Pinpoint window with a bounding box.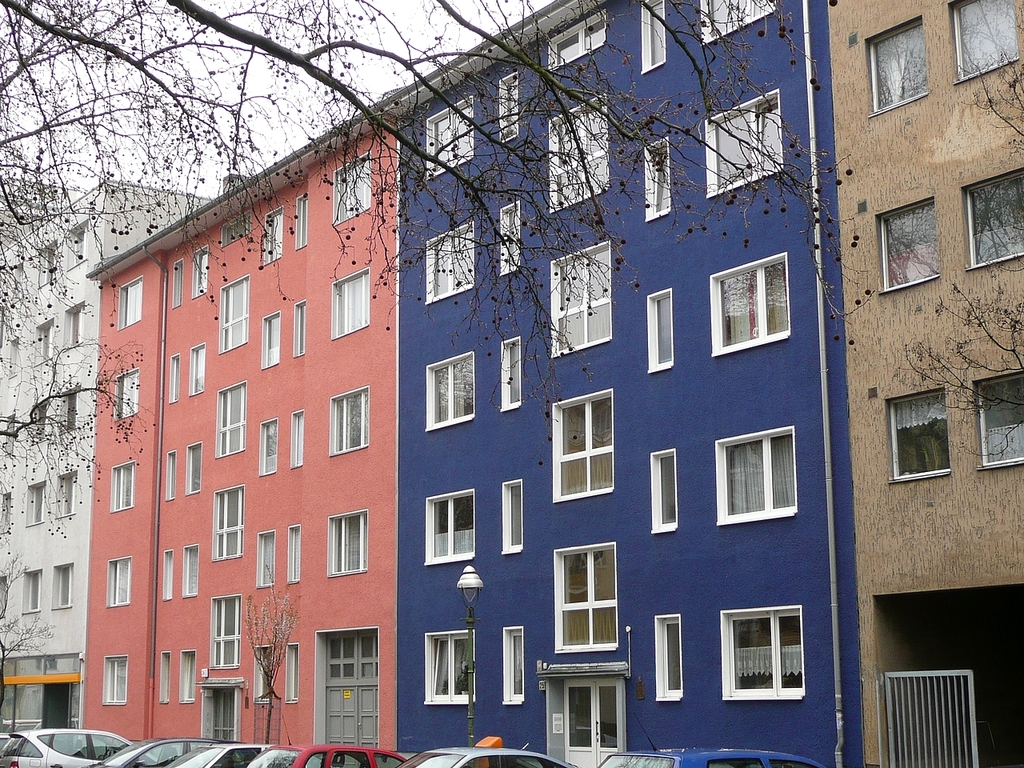
{"left": 485, "top": 70, "right": 525, "bottom": 138}.
